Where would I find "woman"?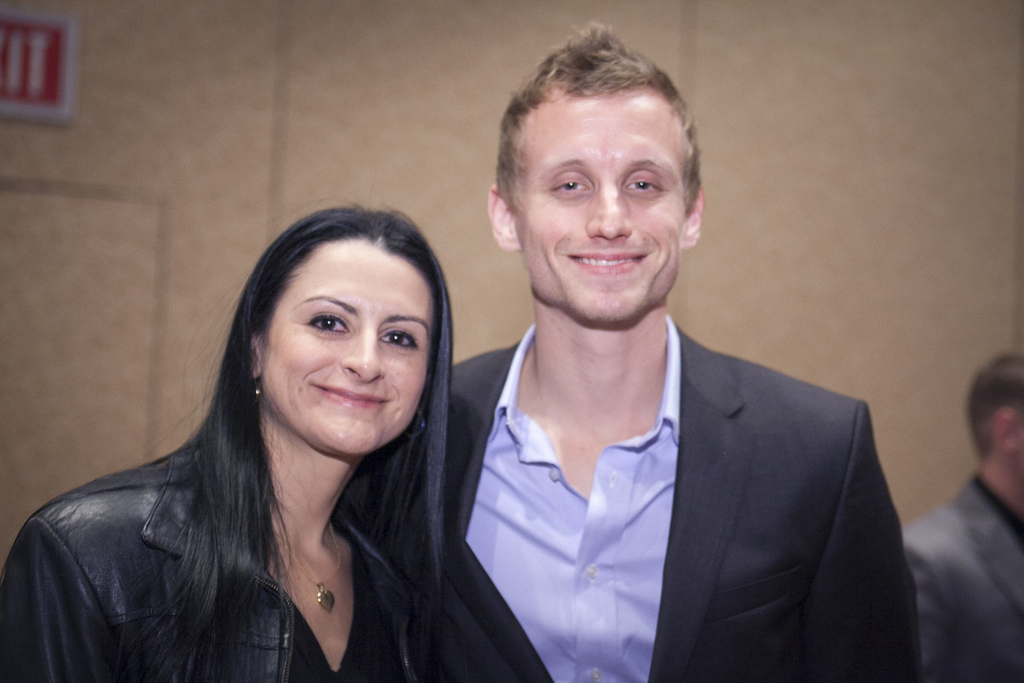
At x1=11, y1=196, x2=594, y2=682.
